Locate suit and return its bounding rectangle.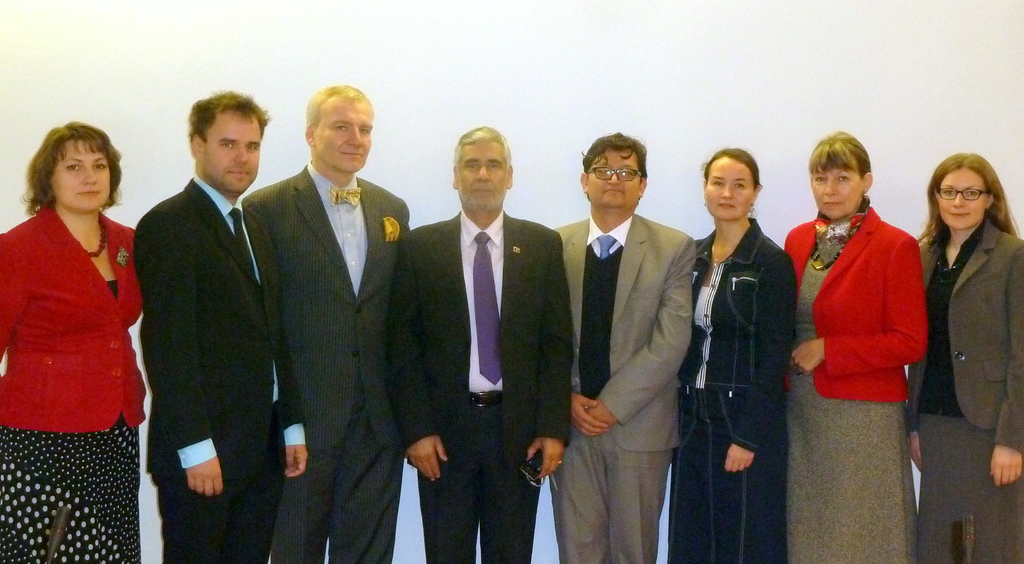
(x1=380, y1=207, x2=572, y2=563).
